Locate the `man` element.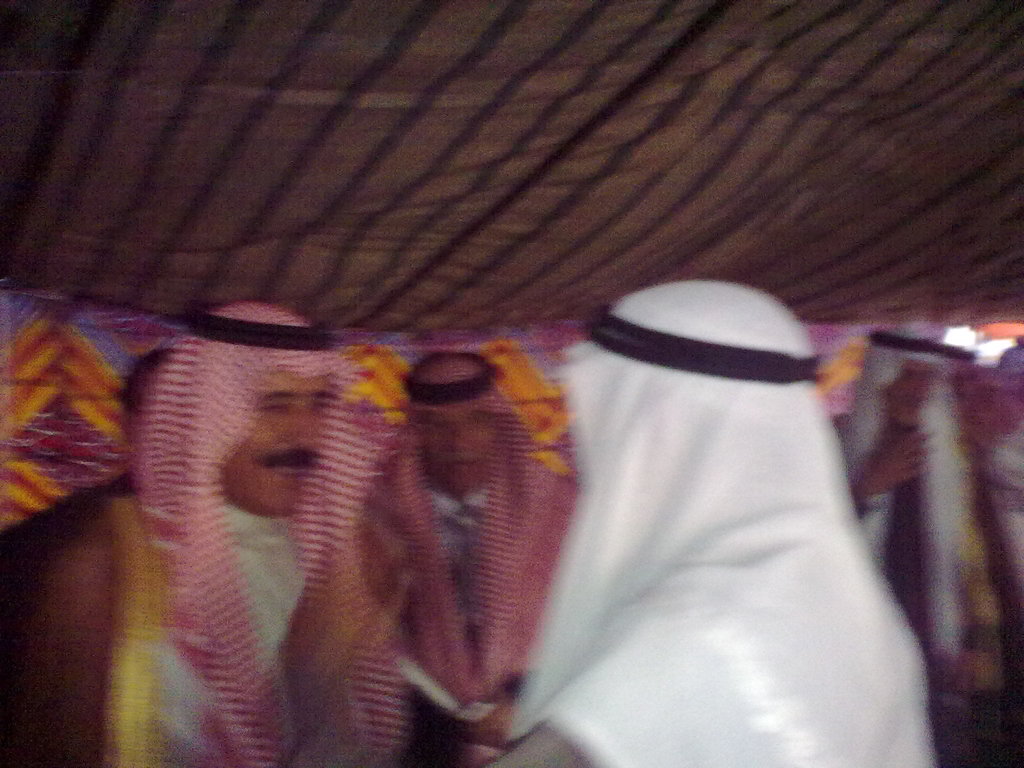
Element bbox: [0,299,417,767].
